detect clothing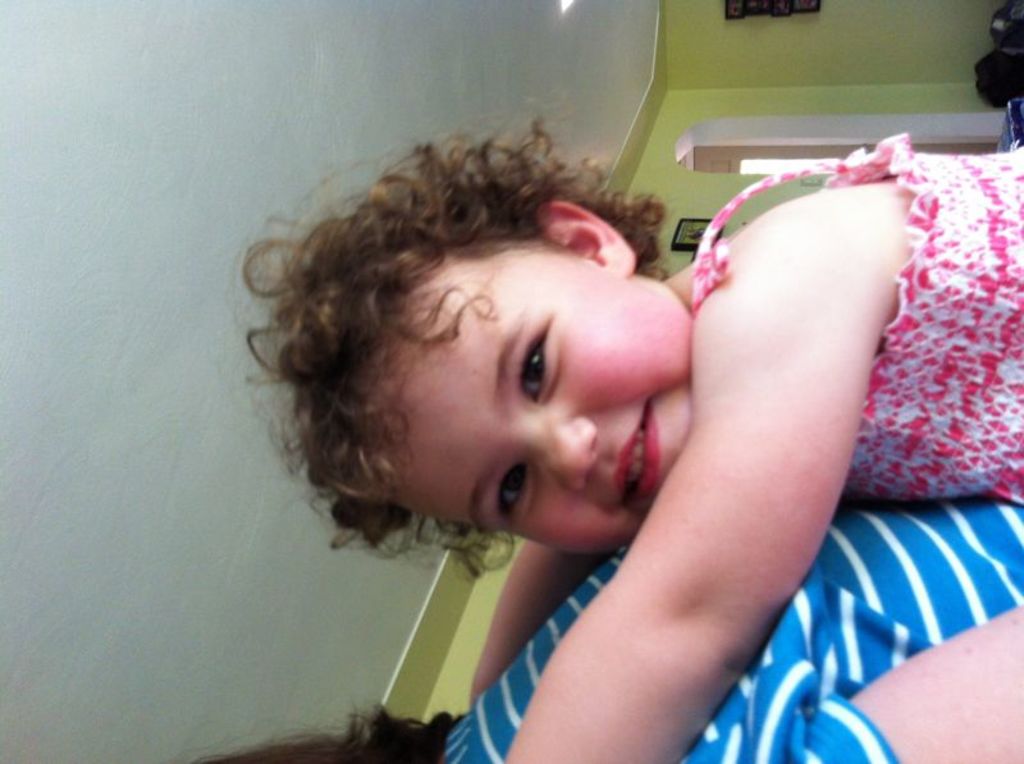
[695,129,1023,500]
